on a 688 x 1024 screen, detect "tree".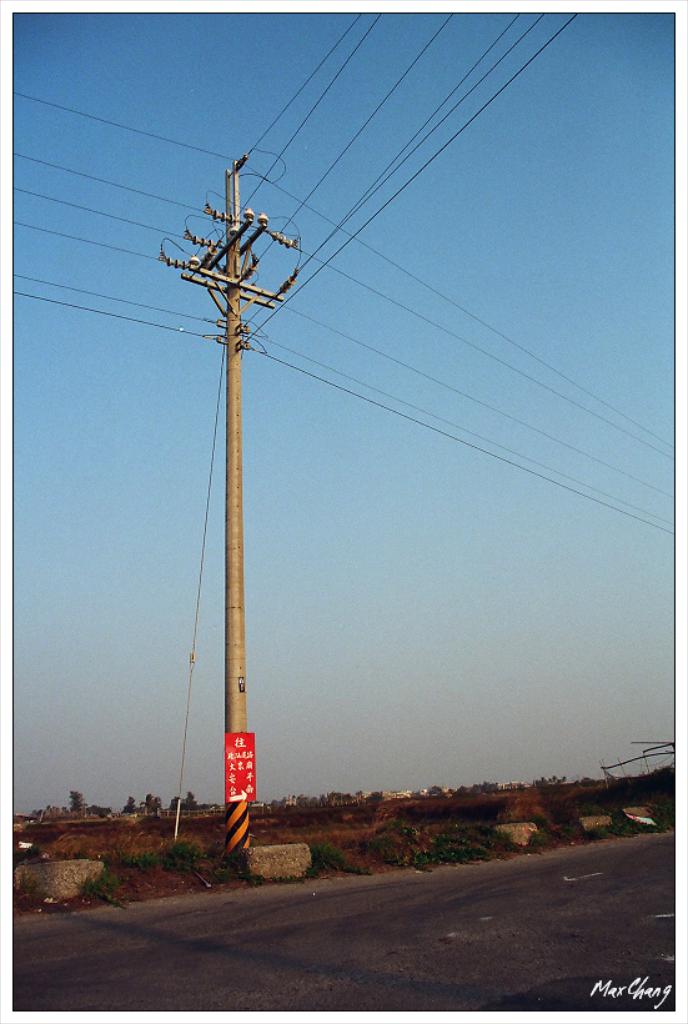
{"x1": 142, "y1": 794, "x2": 154, "y2": 808}.
